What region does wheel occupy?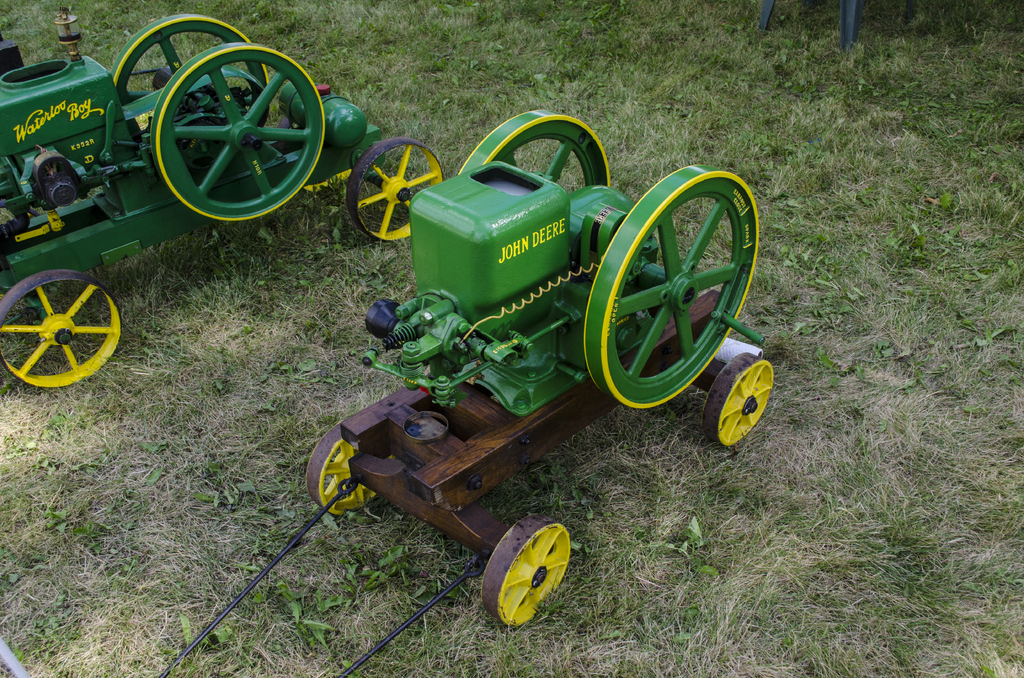
detection(307, 421, 394, 517).
